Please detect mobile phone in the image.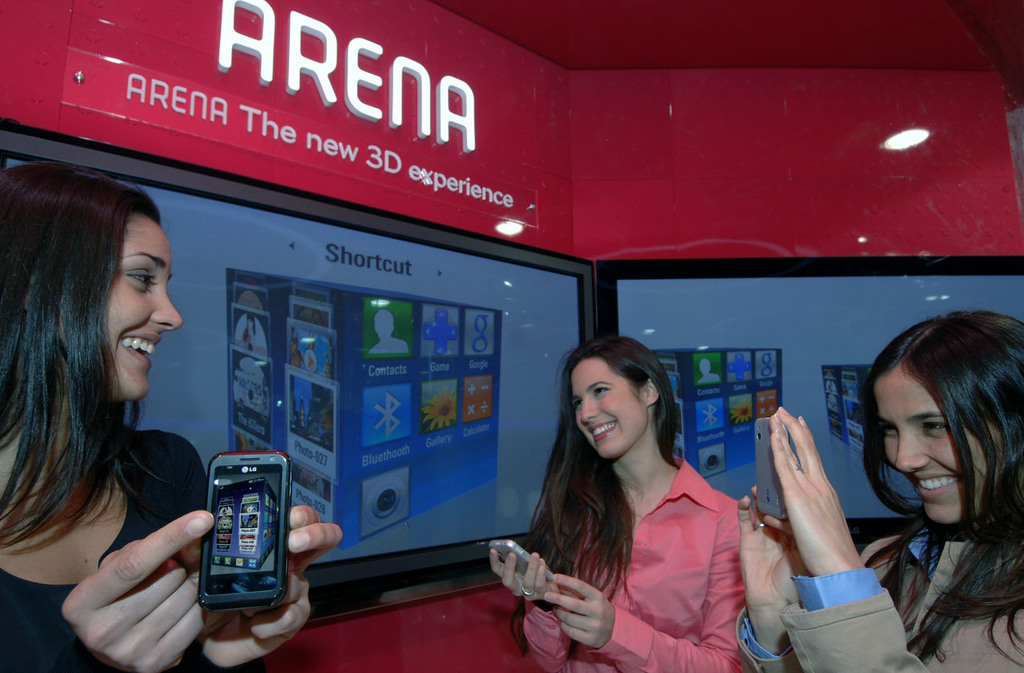
486 539 554 578.
